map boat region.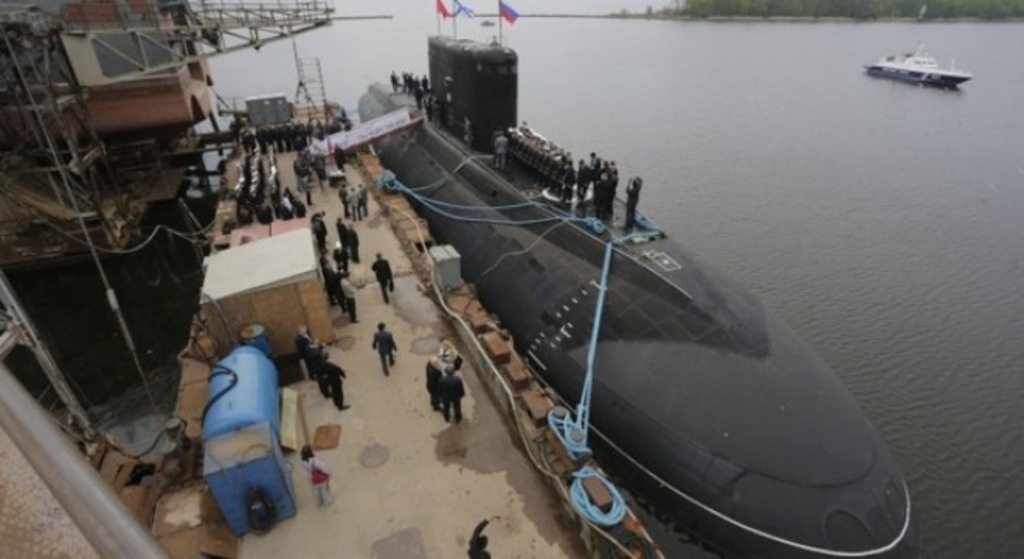
Mapped to 863:33:974:89.
